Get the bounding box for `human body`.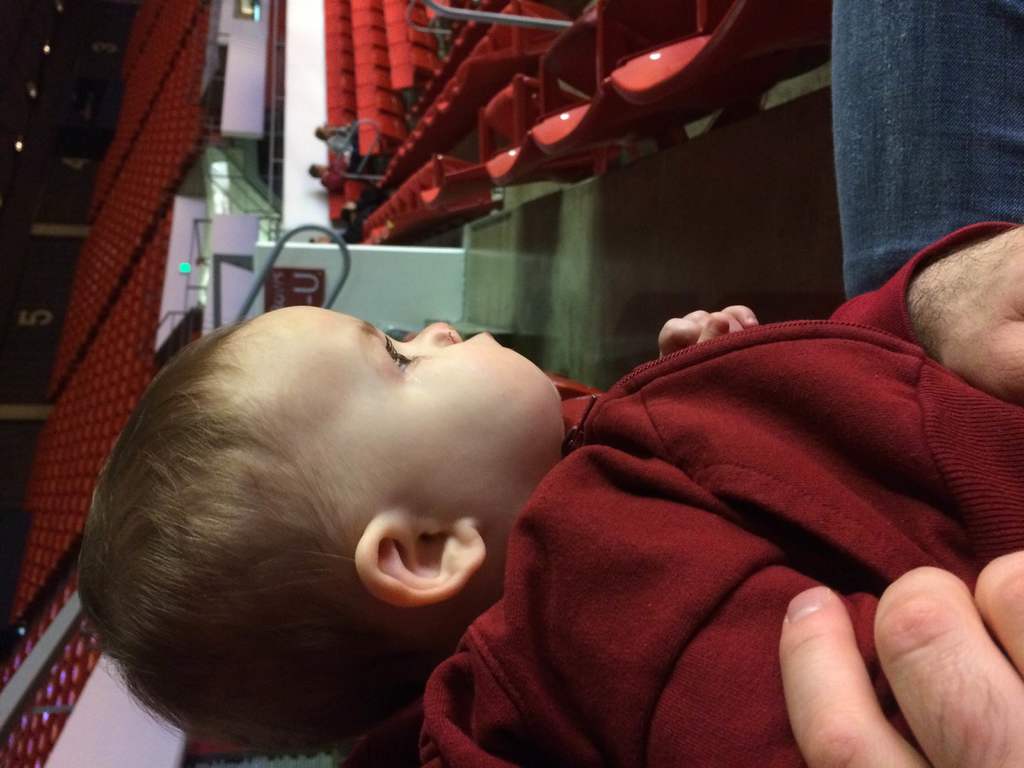
select_region(316, 124, 363, 164).
